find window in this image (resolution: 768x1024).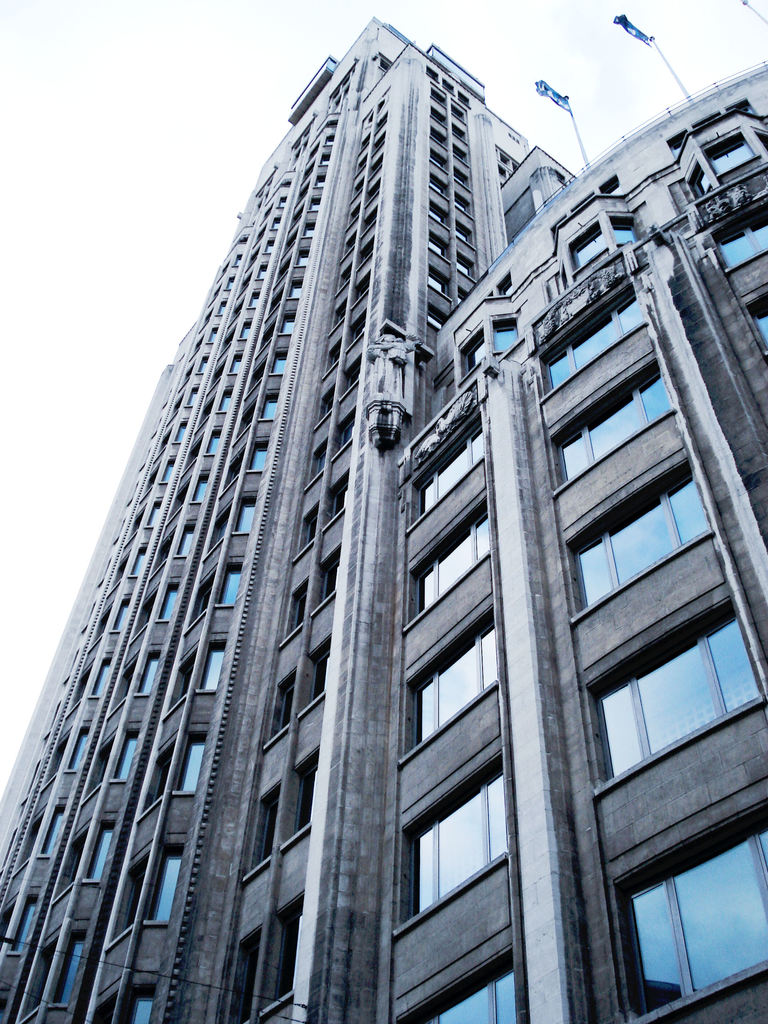
[x1=224, y1=564, x2=240, y2=611].
